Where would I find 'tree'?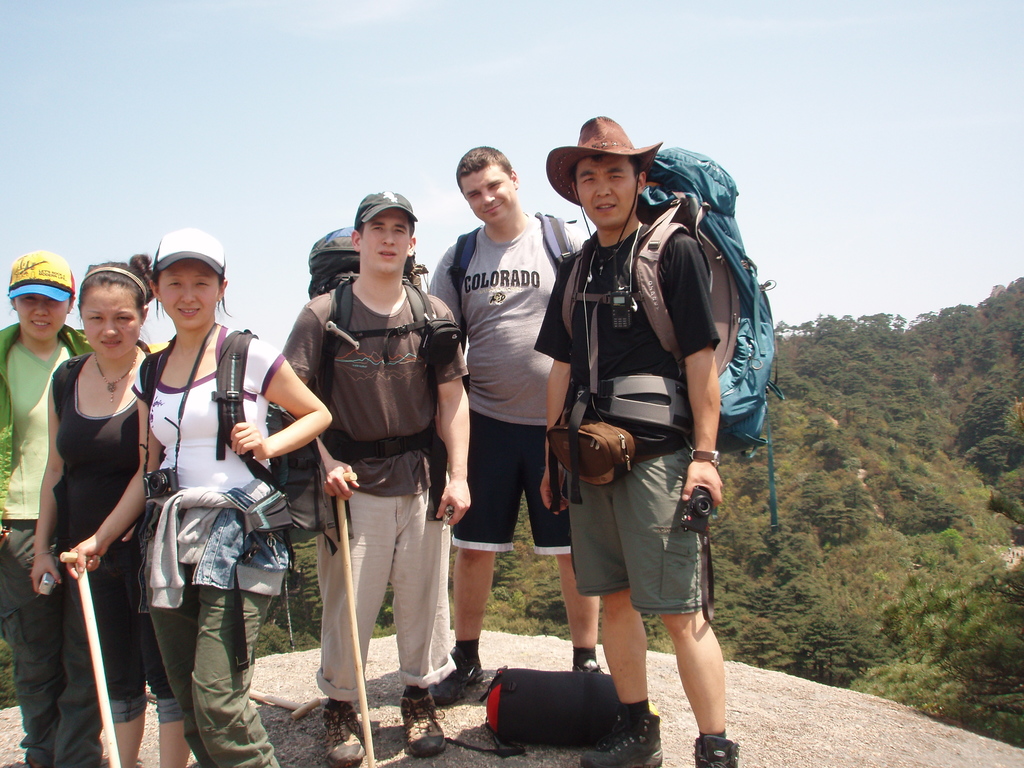
At (left=291, top=534, right=318, bottom=645).
